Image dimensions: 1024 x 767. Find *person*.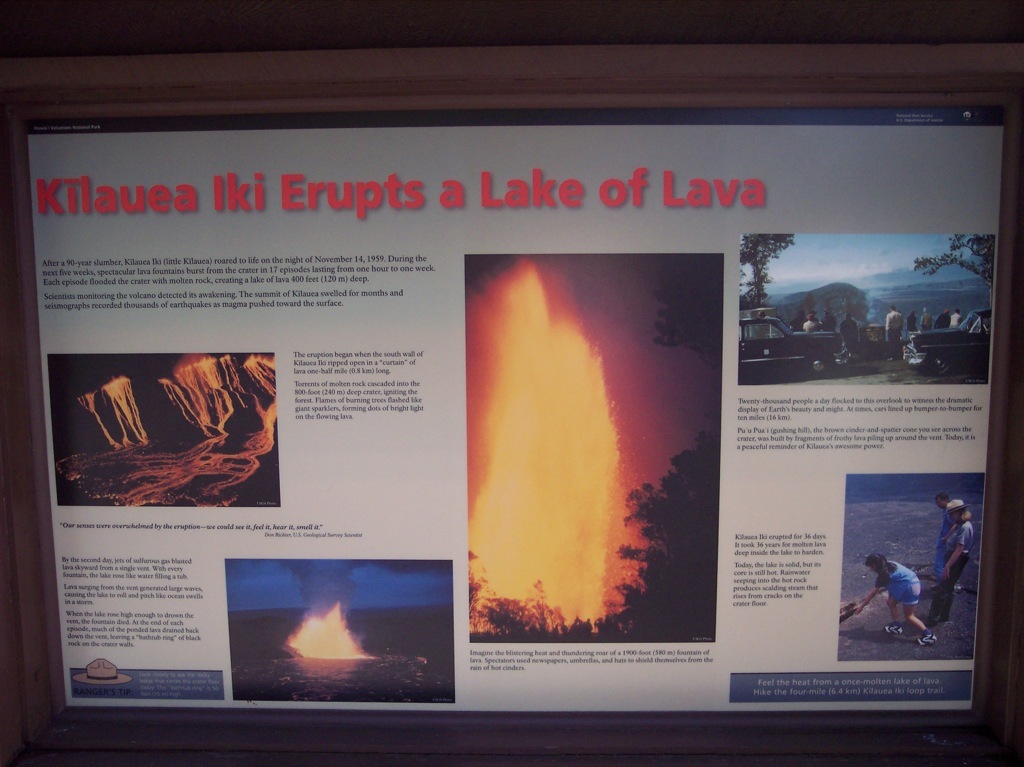
884 302 900 356.
